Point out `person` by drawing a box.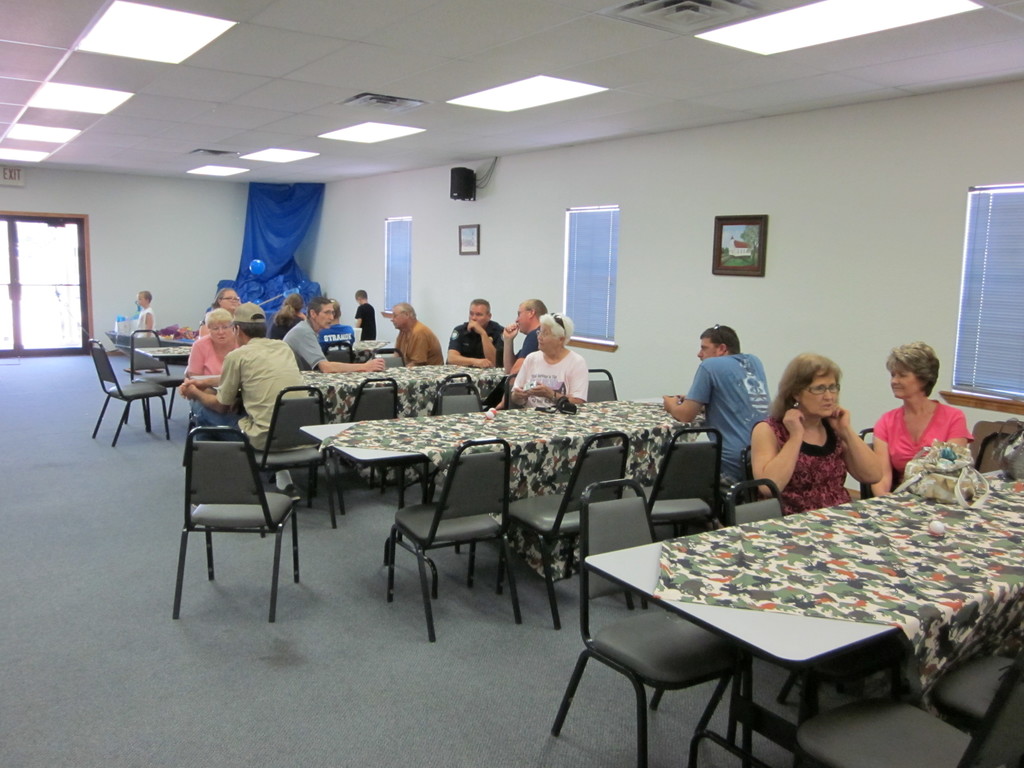
<box>448,300,512,365</box>.
